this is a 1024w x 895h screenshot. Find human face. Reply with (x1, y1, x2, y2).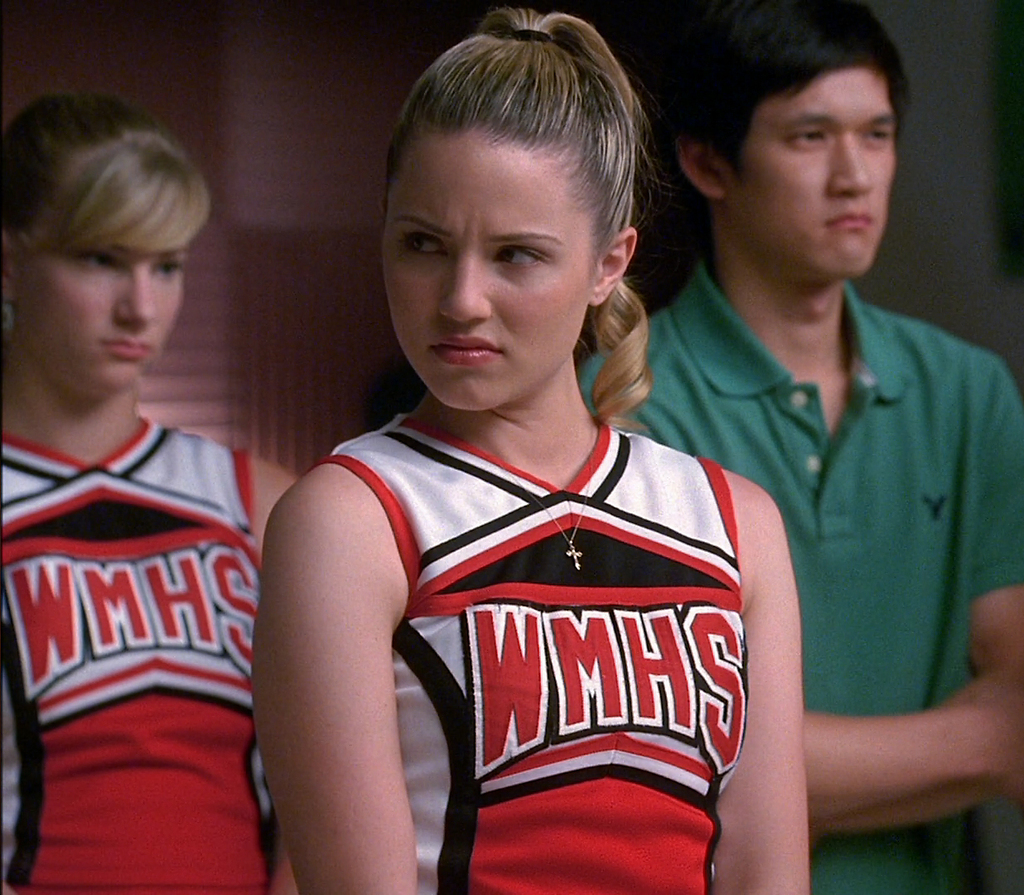
(379, 131, 599, 406).
